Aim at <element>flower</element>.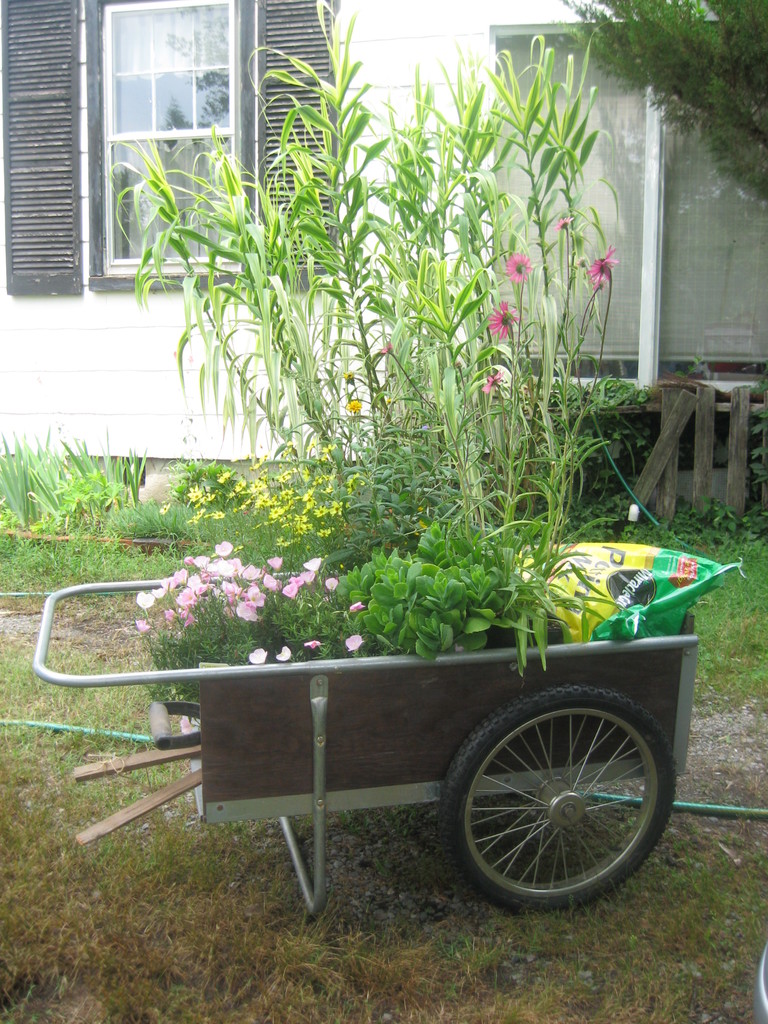
Aimed at (x1=323, y1=575, x2=339, y2=591).
